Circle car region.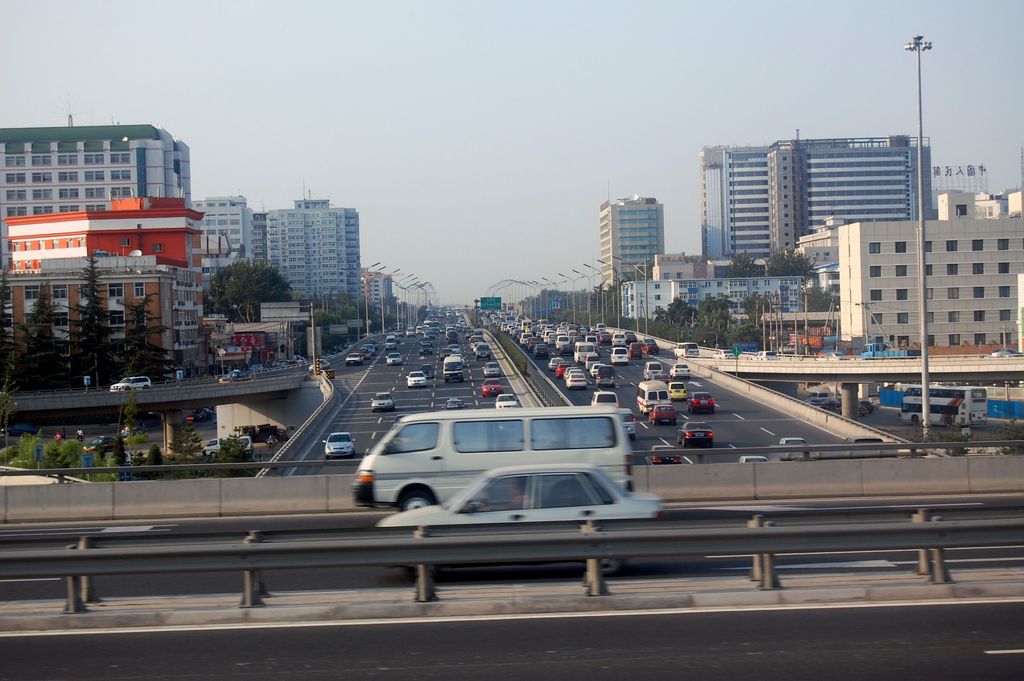
Region: region(676, 421, 716, 448).
